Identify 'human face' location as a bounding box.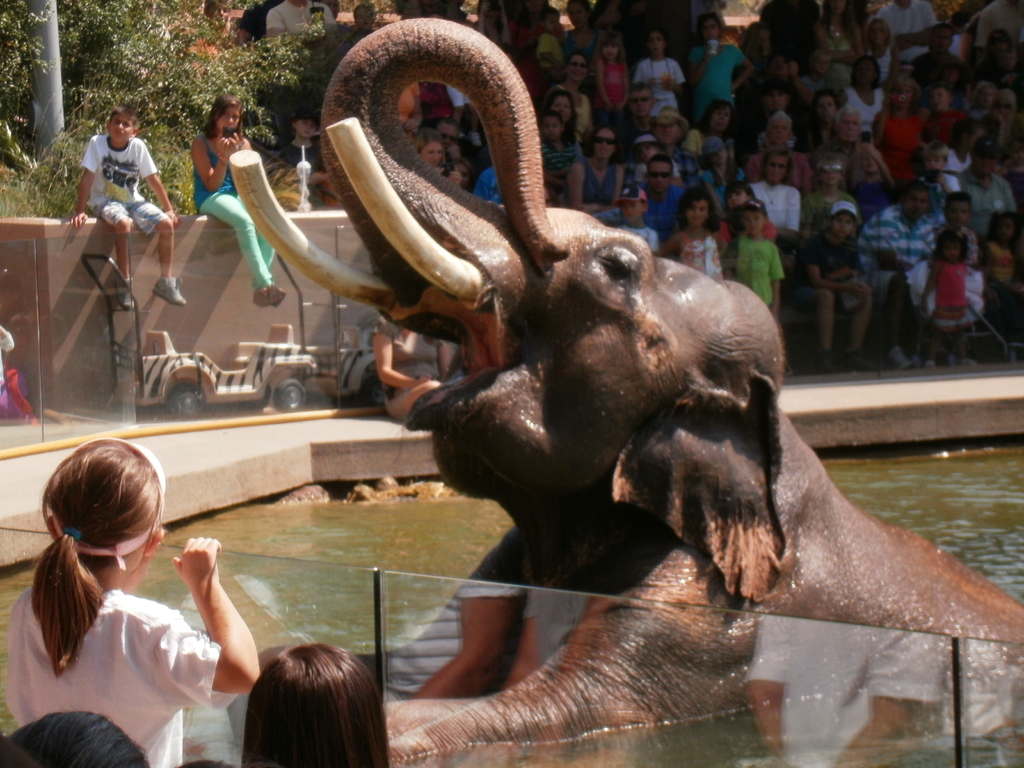
[441,120,454,149].
